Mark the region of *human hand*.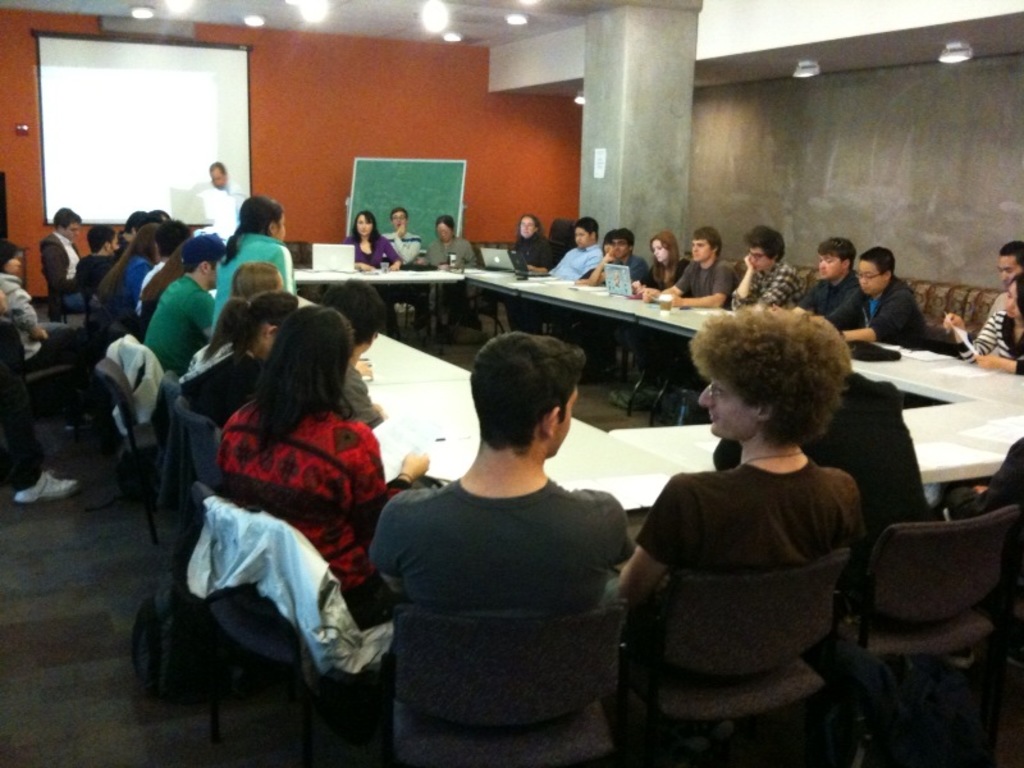
Region: {"x1": 974, "y1": 480, "x2": 984, "y2": 494}.
